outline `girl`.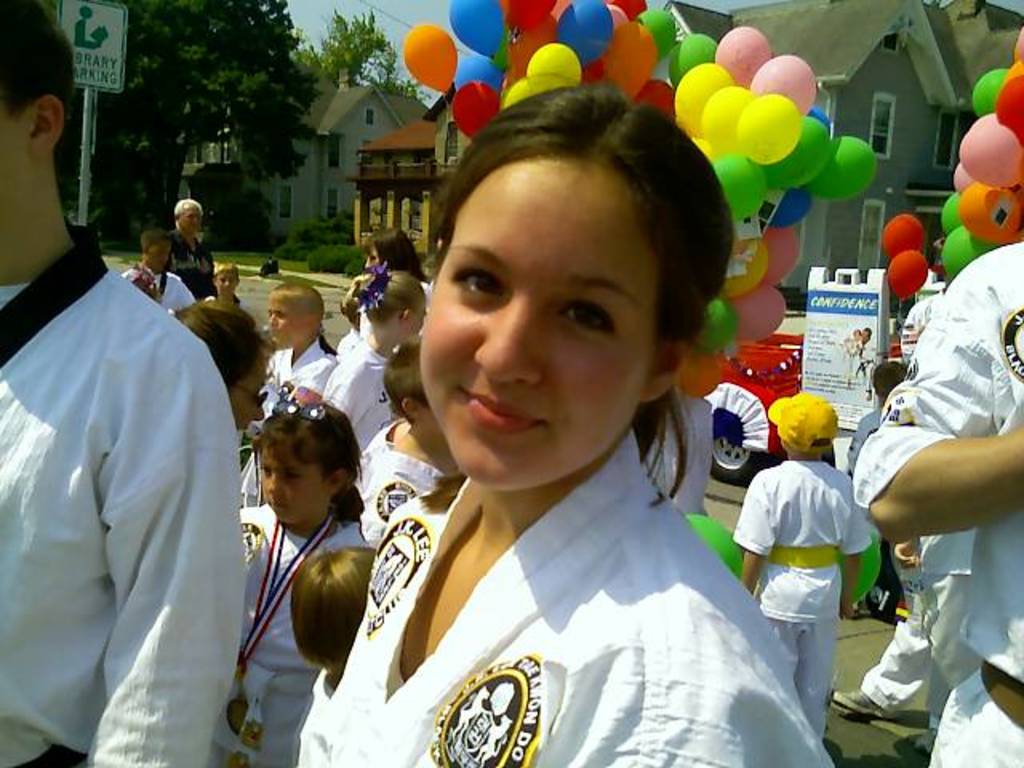
Outline: region(293, 78, 838, 766).
